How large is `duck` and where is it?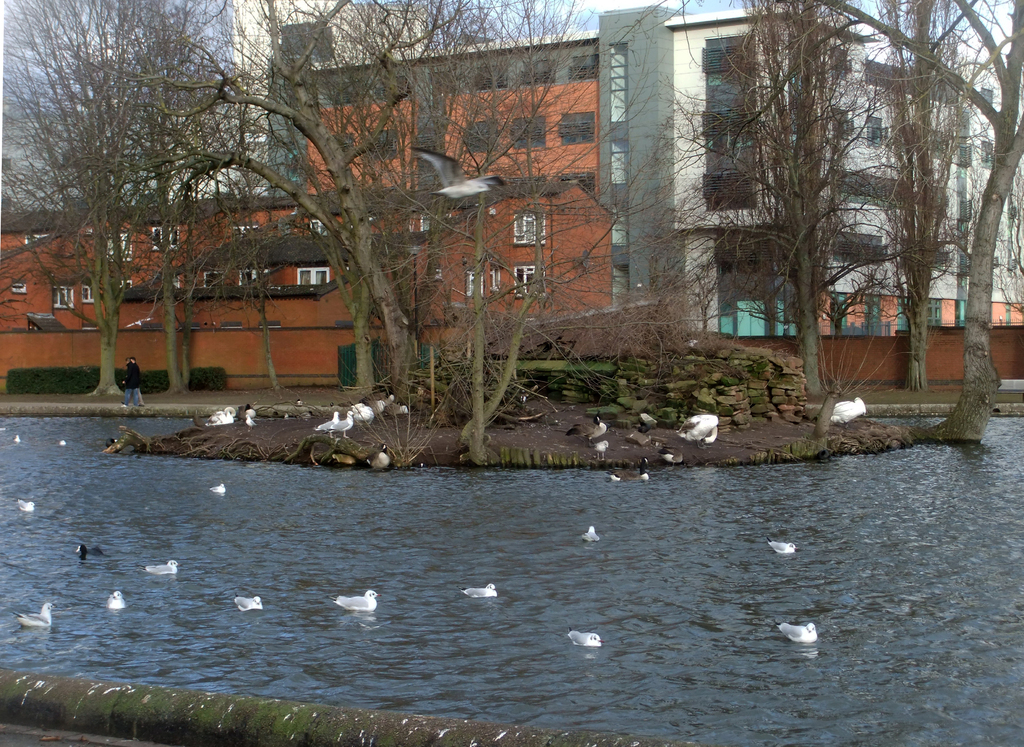
Bounding box: <bbox>680, 405, 719, 449</bbox>.
